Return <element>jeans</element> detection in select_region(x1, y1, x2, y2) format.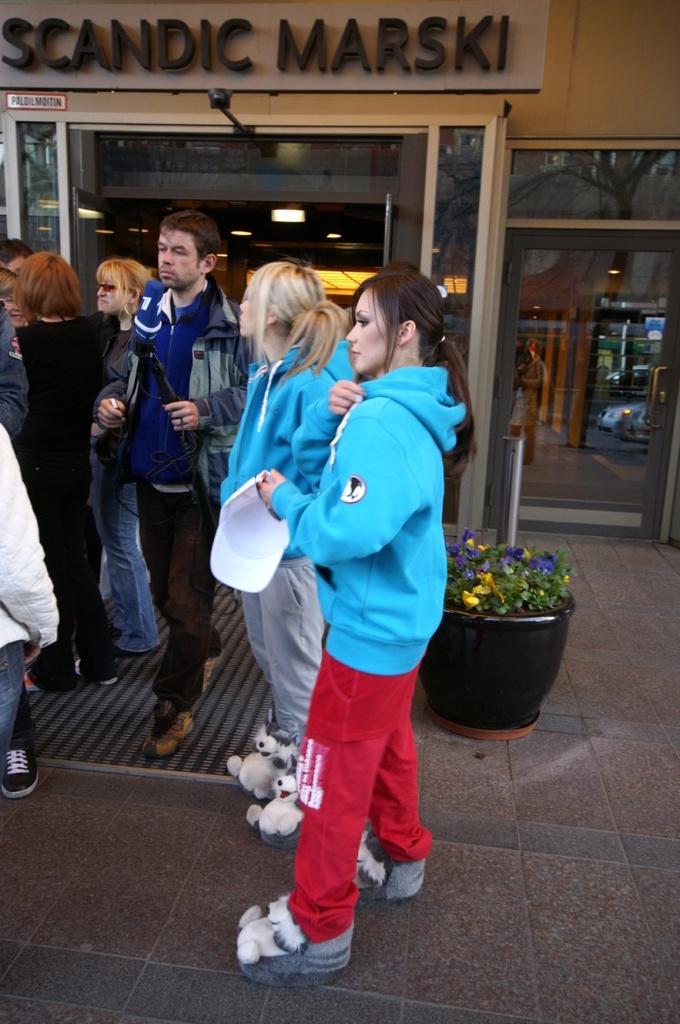
select_region(71, 439, 162, 685).
